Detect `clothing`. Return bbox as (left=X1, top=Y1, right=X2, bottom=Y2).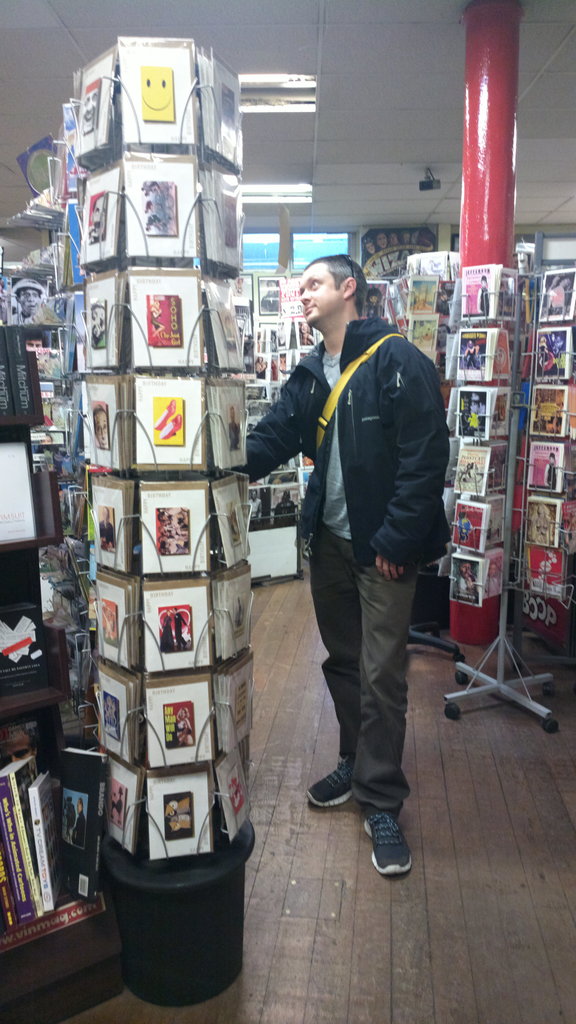
(left=254, top=241, right=446, bottom=762).
